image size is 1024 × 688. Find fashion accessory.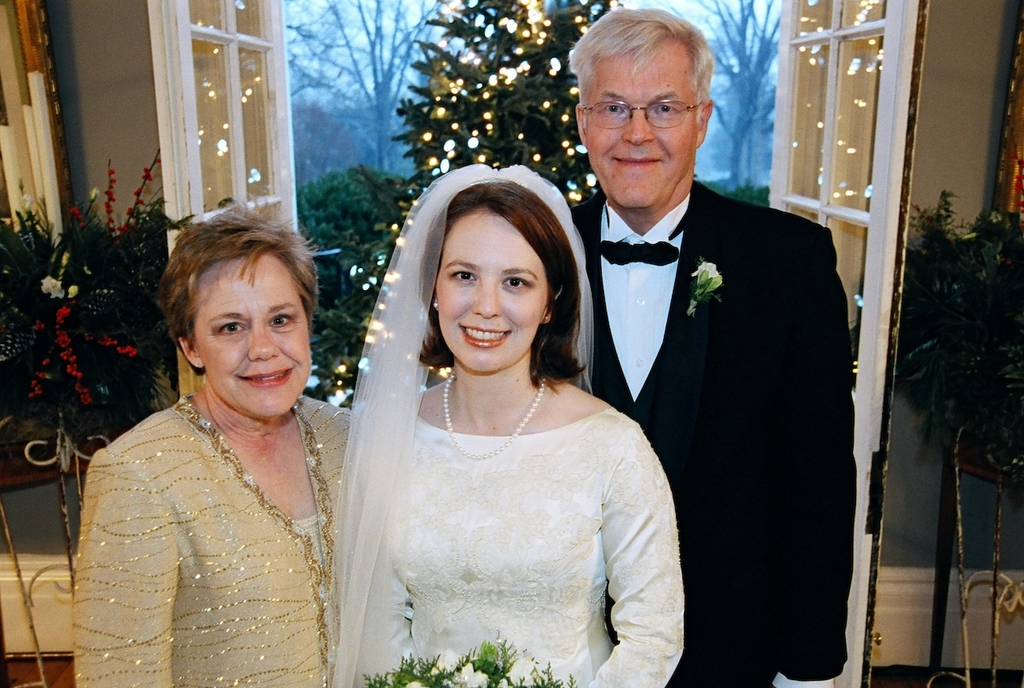
detection(196, 362, 202, 367).
